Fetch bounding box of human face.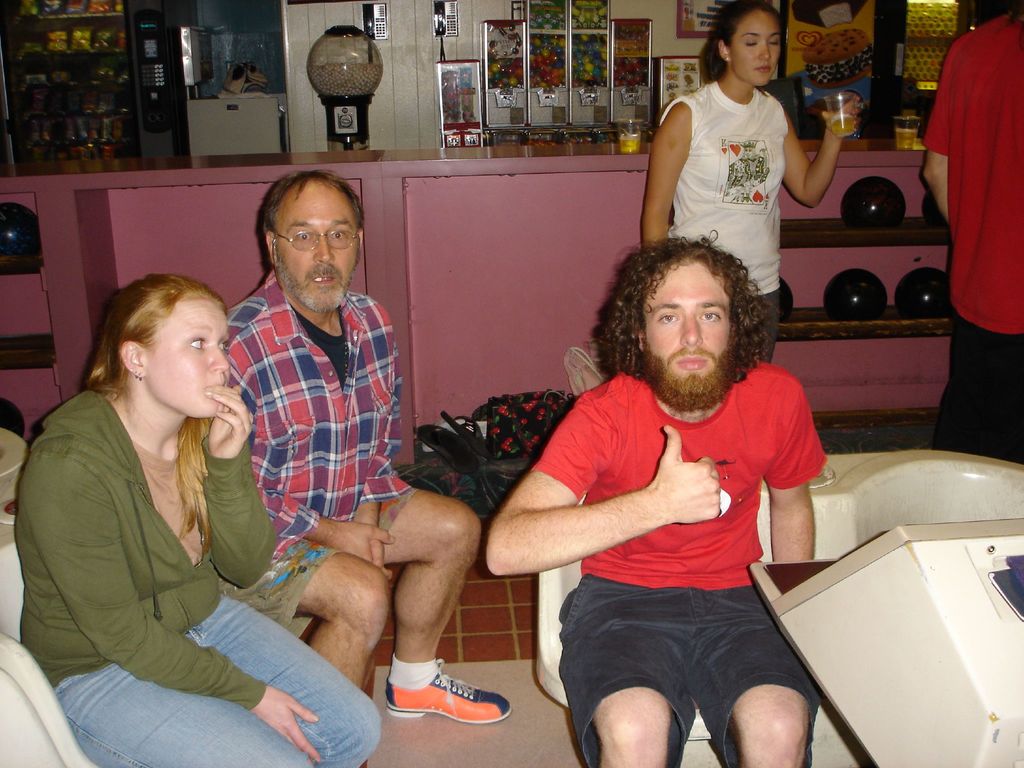
Bbox: x1=636 y1=264 x2=733 y2=398.
